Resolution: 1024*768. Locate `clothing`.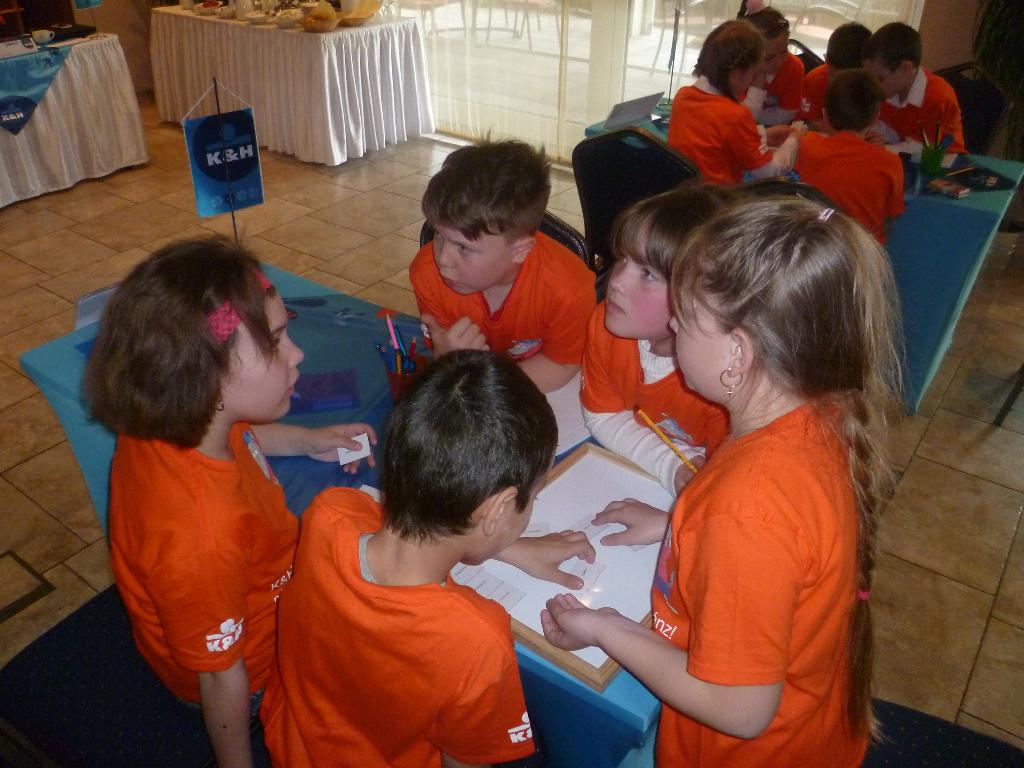
crop(648, 383, 875, 767).
